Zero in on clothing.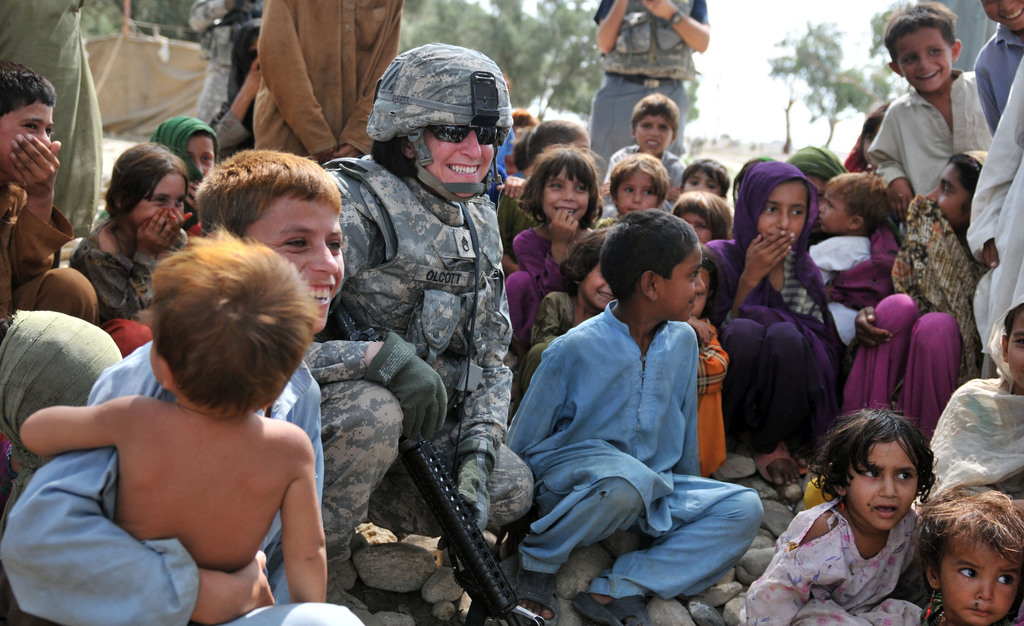
Zeroed in: pyautogui.locateOnScreen(248, 0, 397, 174).
